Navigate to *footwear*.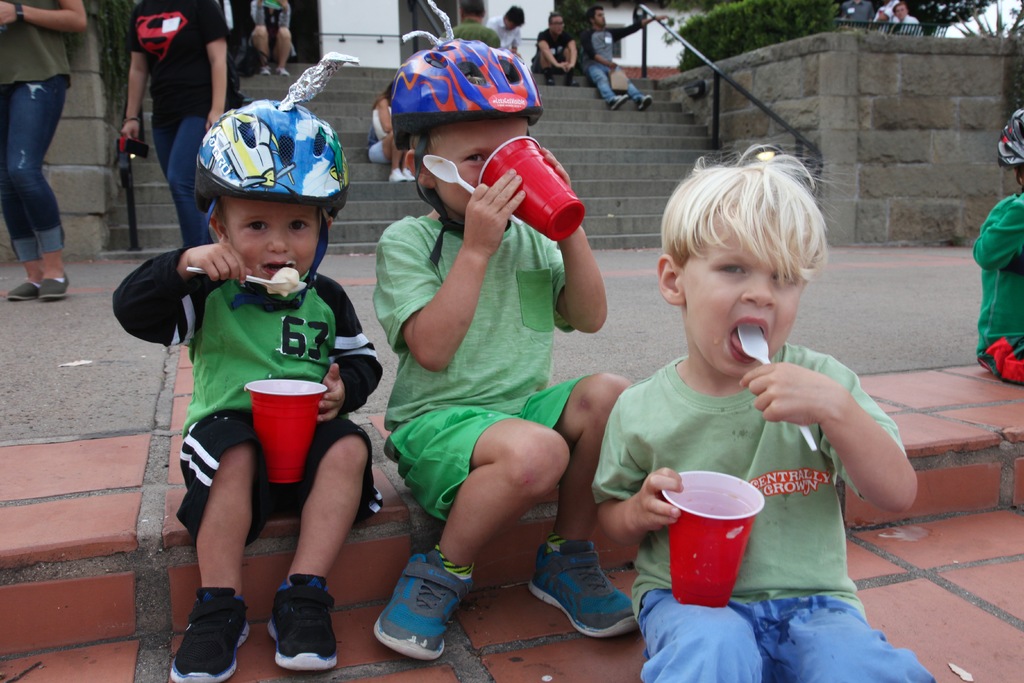
Navigation target: (x1=404, y1=166, x2=416, y2=181).
